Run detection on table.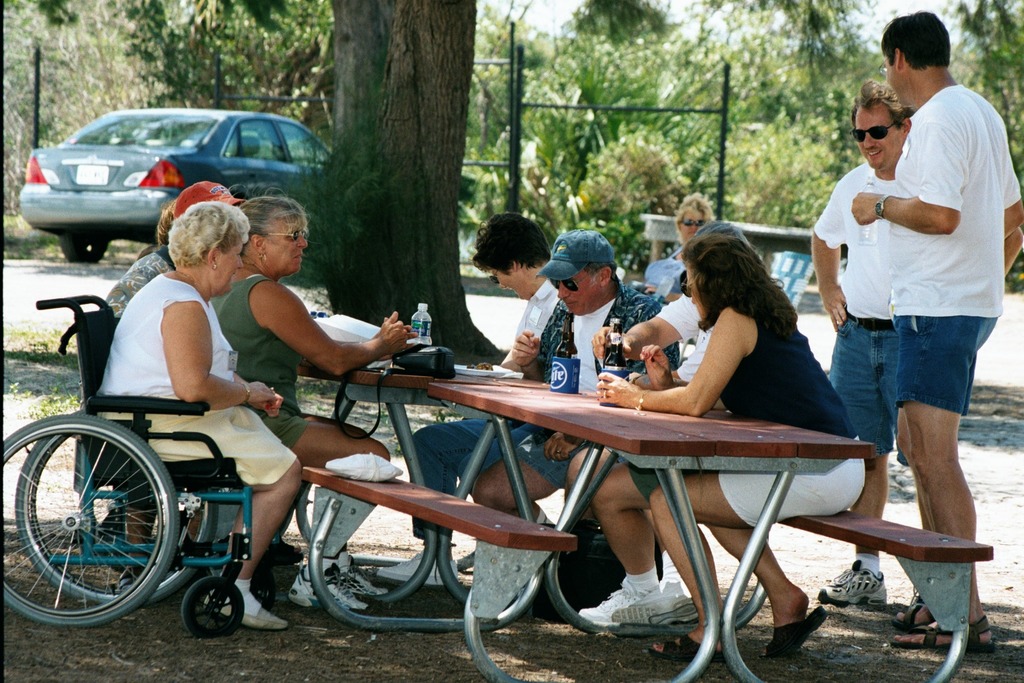
Result: [293, 386, 995, 682].
